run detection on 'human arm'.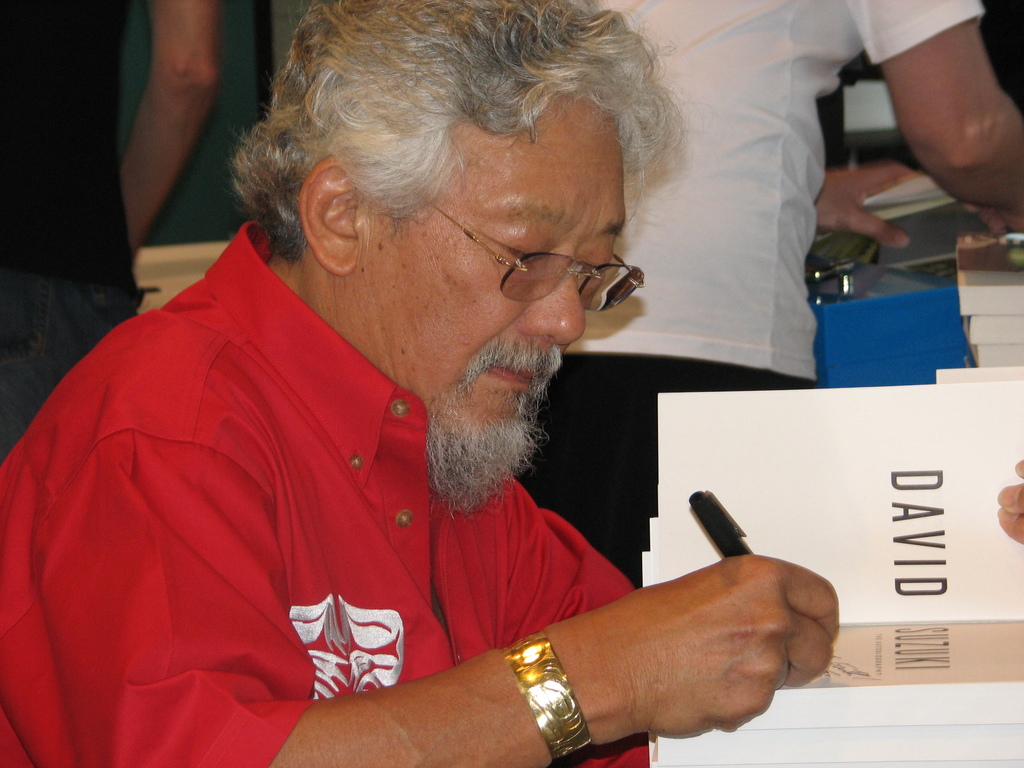
Result: Rect(42, 405, 852, 767).
